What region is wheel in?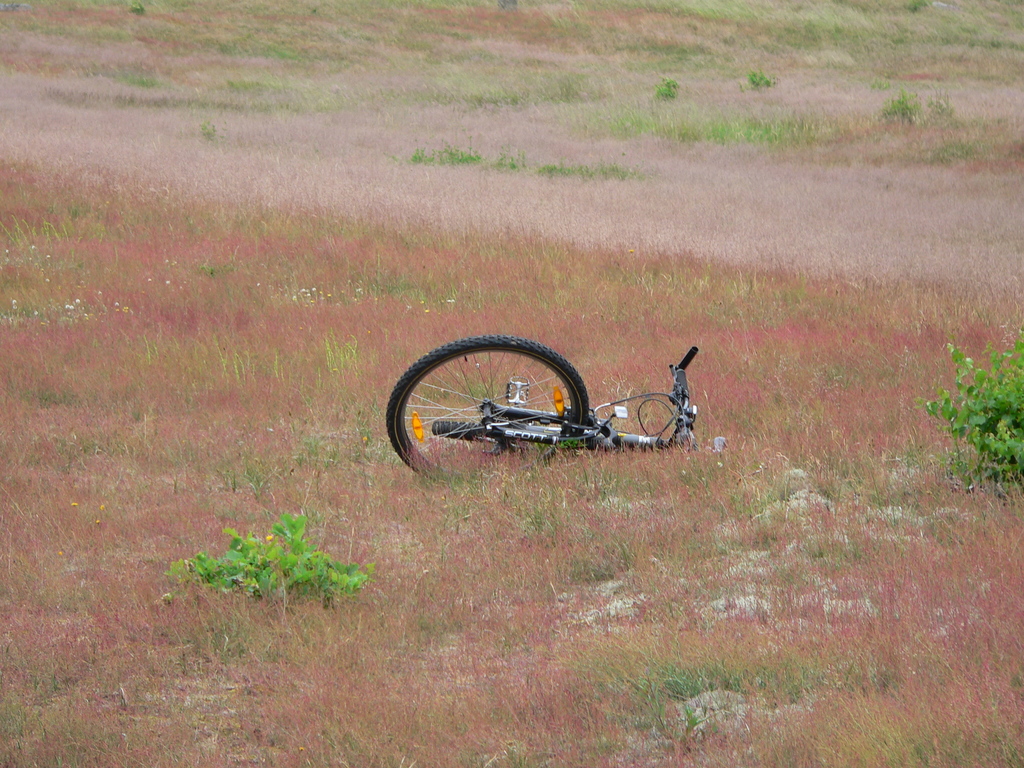
[x1=431, y1=420, x2=500, y2=443].
